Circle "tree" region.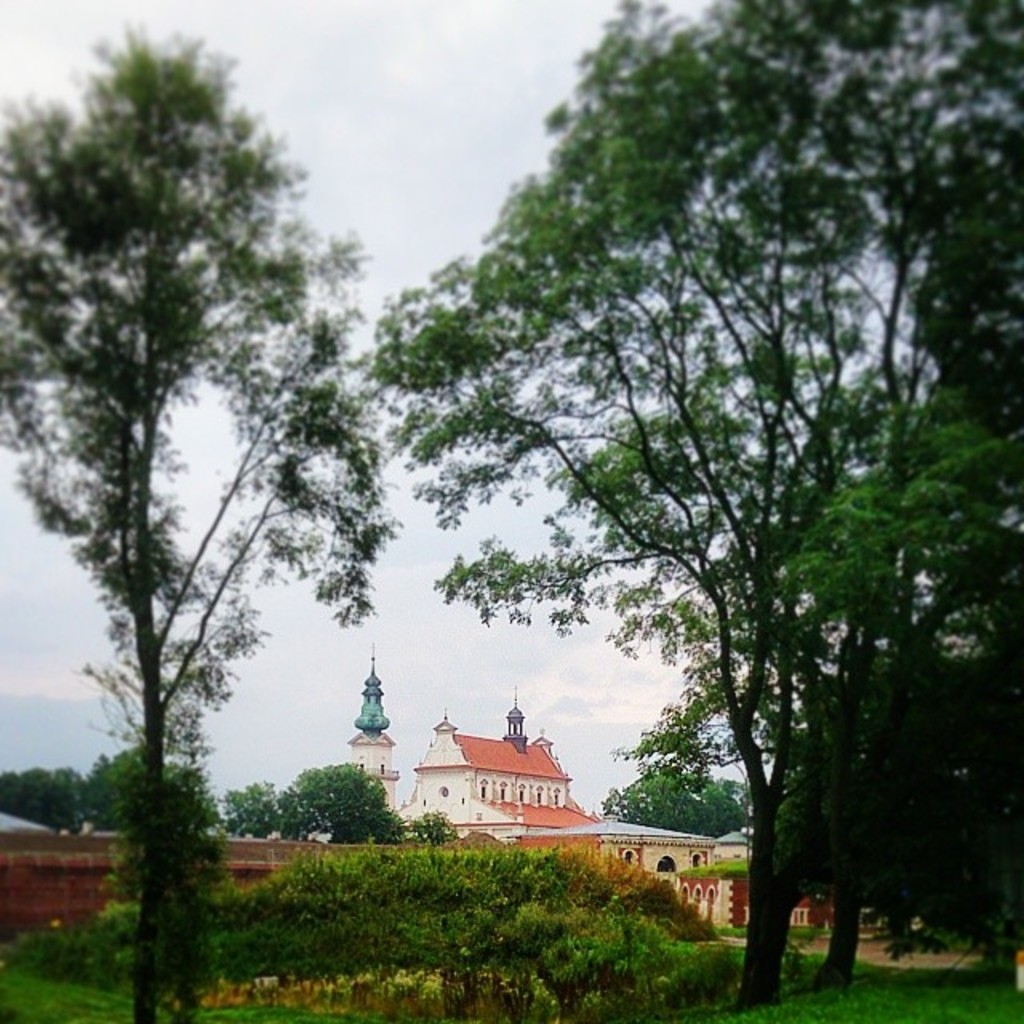
Region: l=21, t=0, r=402, b=966.
